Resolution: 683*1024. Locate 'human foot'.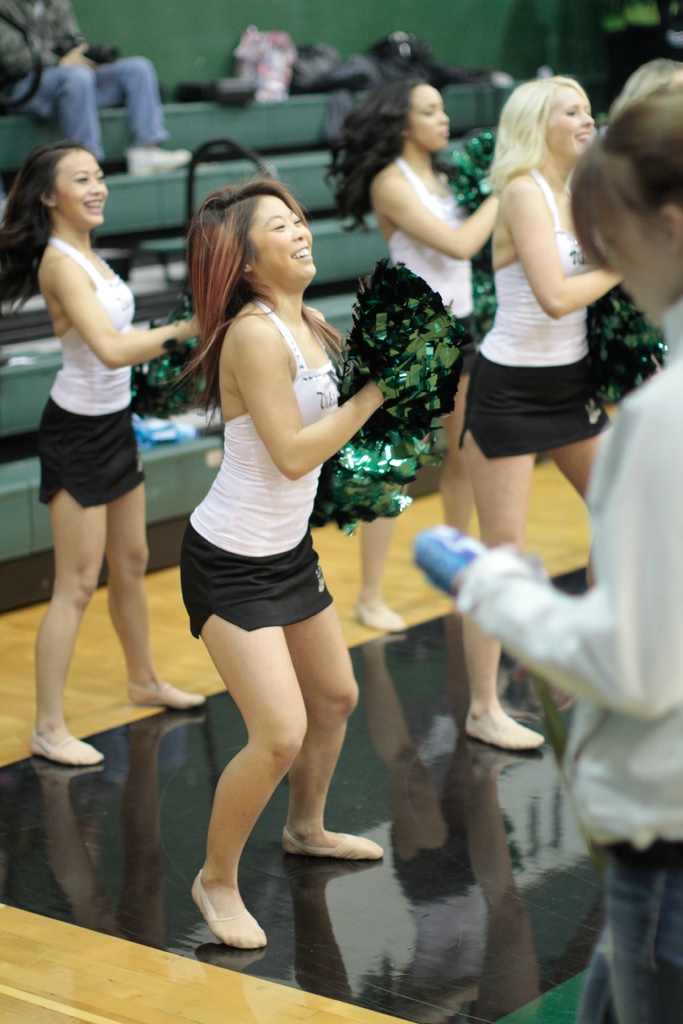
[128, 684, 206, 708].
